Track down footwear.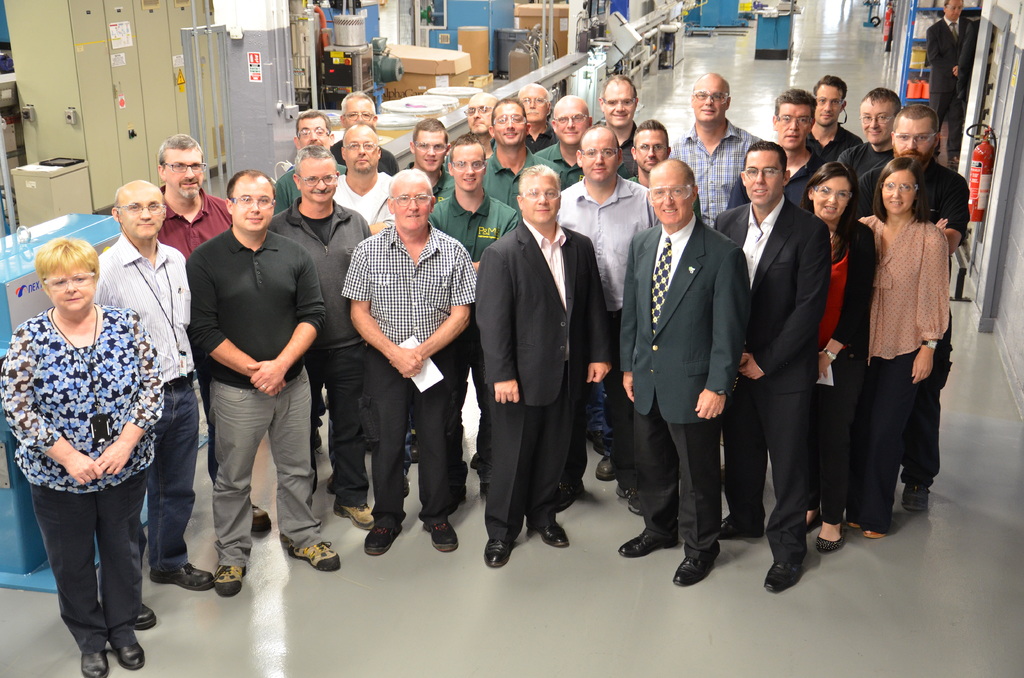
Tracked to x1=79, y1=650, x2=109, y2=677.
